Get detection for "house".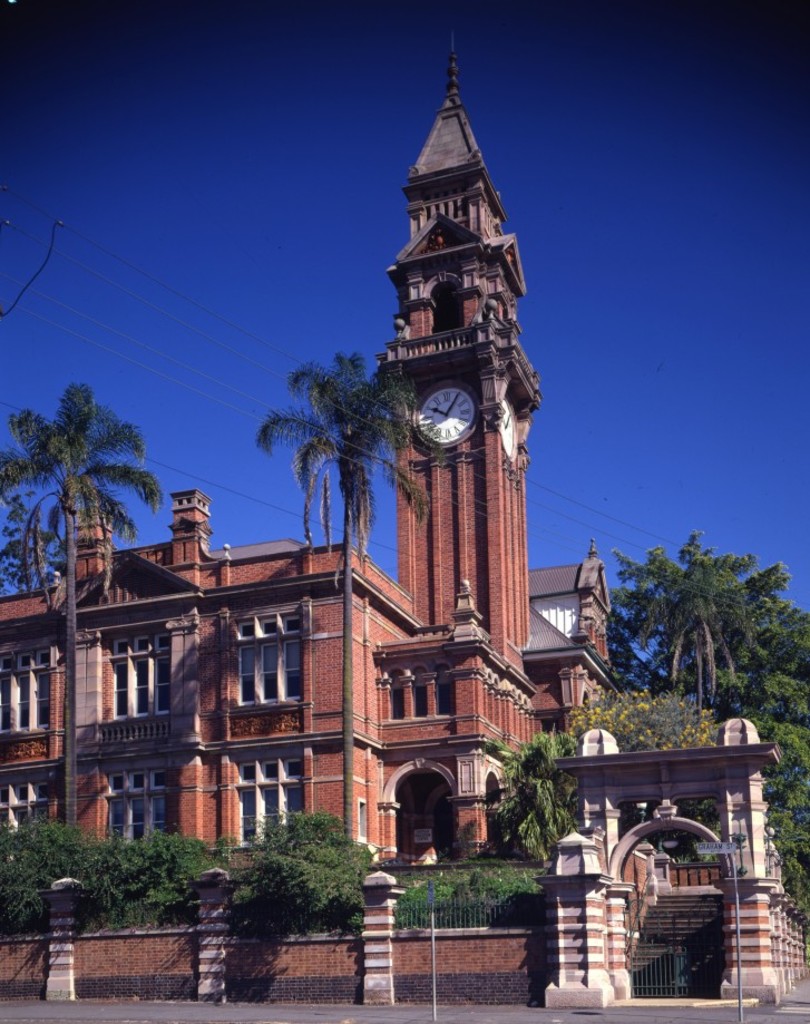
Detection: box=[9, 496, 732, 938].
